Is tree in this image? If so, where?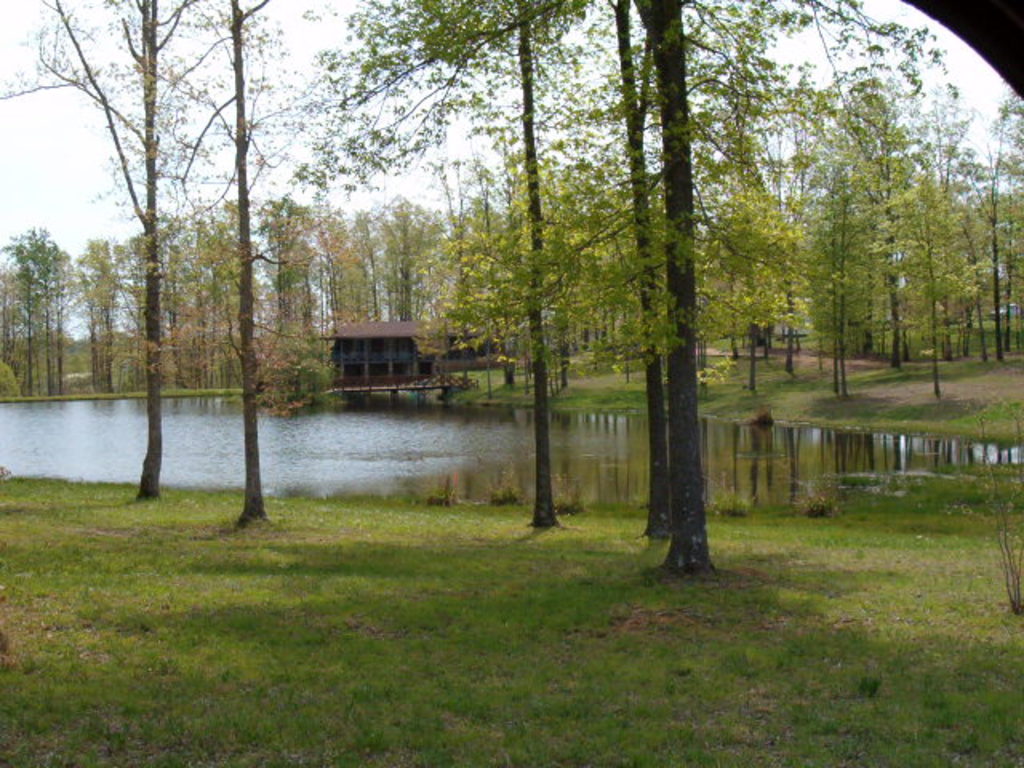
Yes, at 70,29,325,525.
